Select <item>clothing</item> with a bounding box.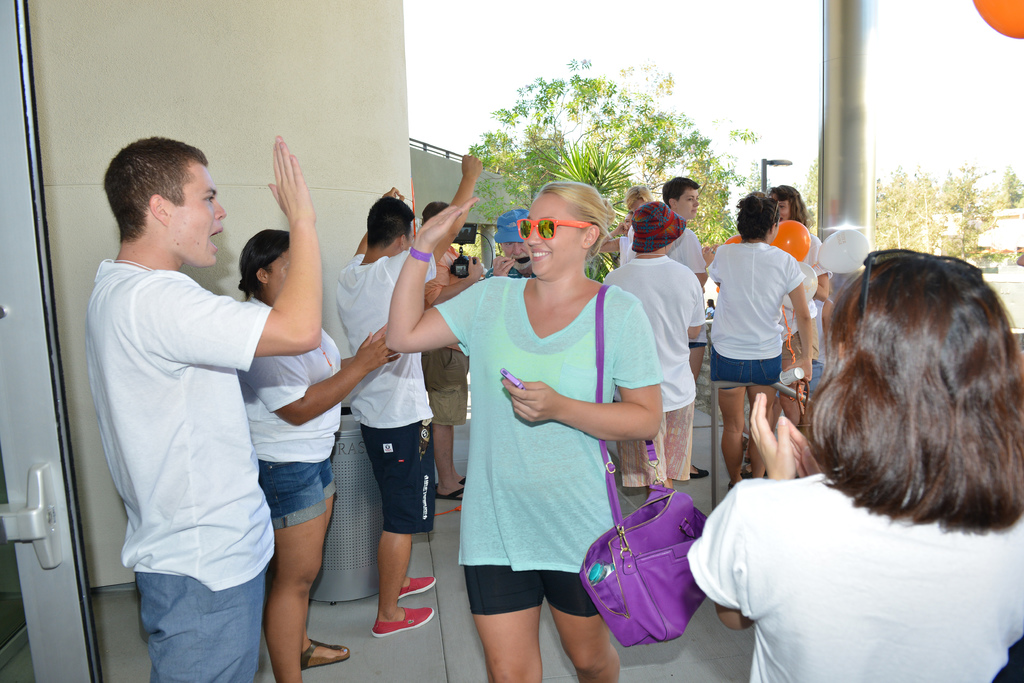
[left=87, top=166, right=279, bottom=667].
